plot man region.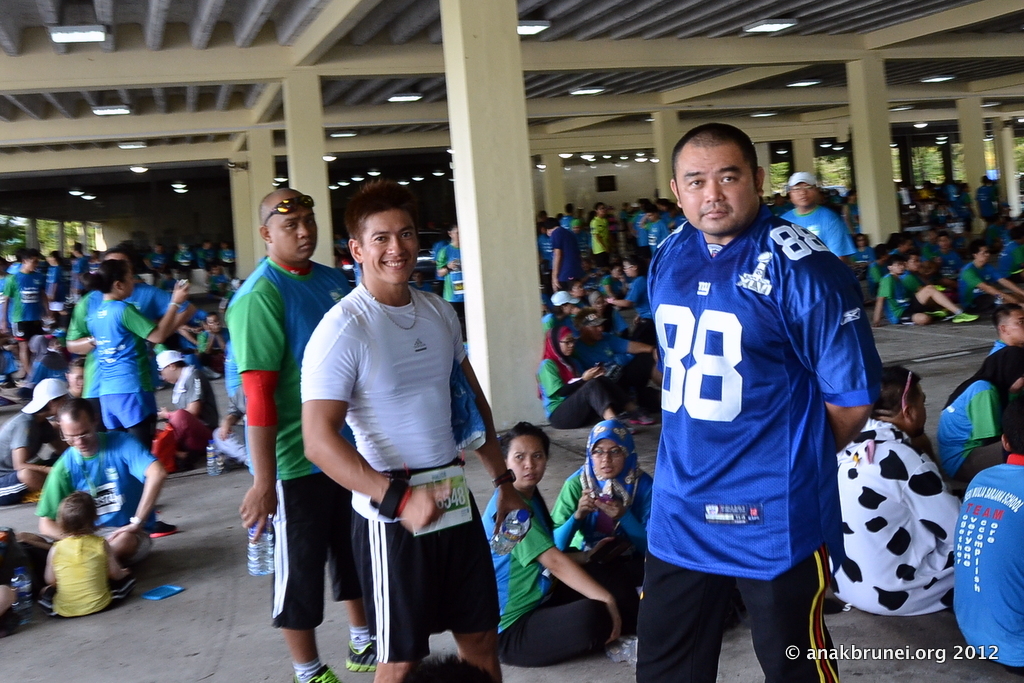
Plotted at crop(17, 401, 165, 569).
